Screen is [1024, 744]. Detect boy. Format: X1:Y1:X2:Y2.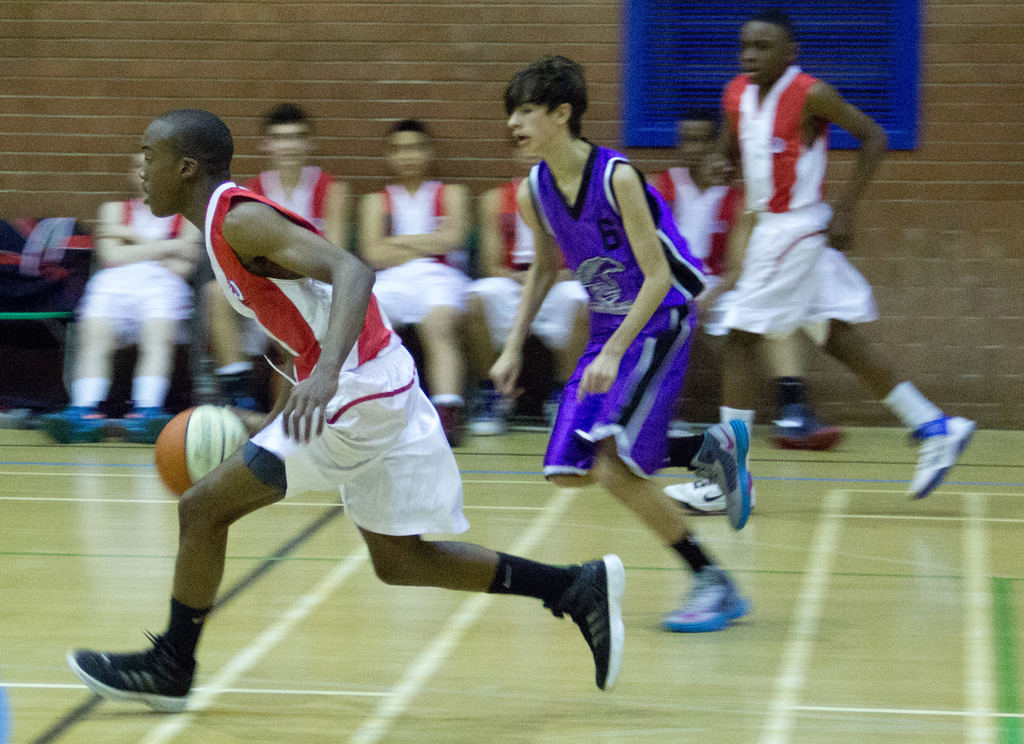
477:50:770:640.
